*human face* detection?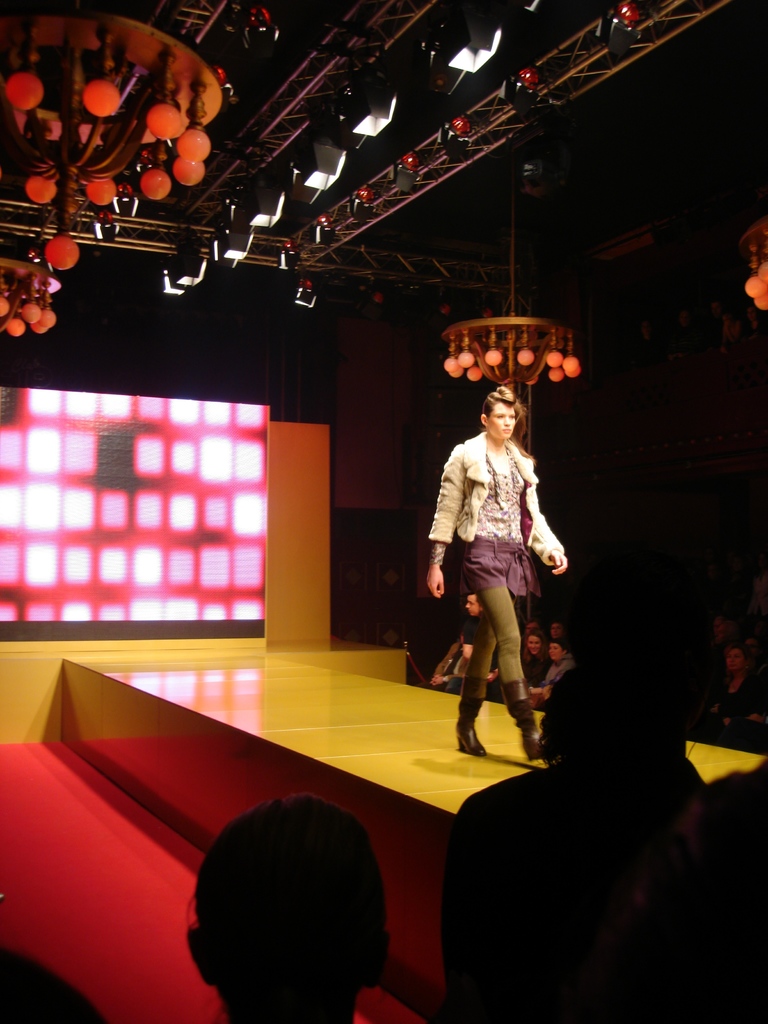
Rect(527, 637, 540, 654)
